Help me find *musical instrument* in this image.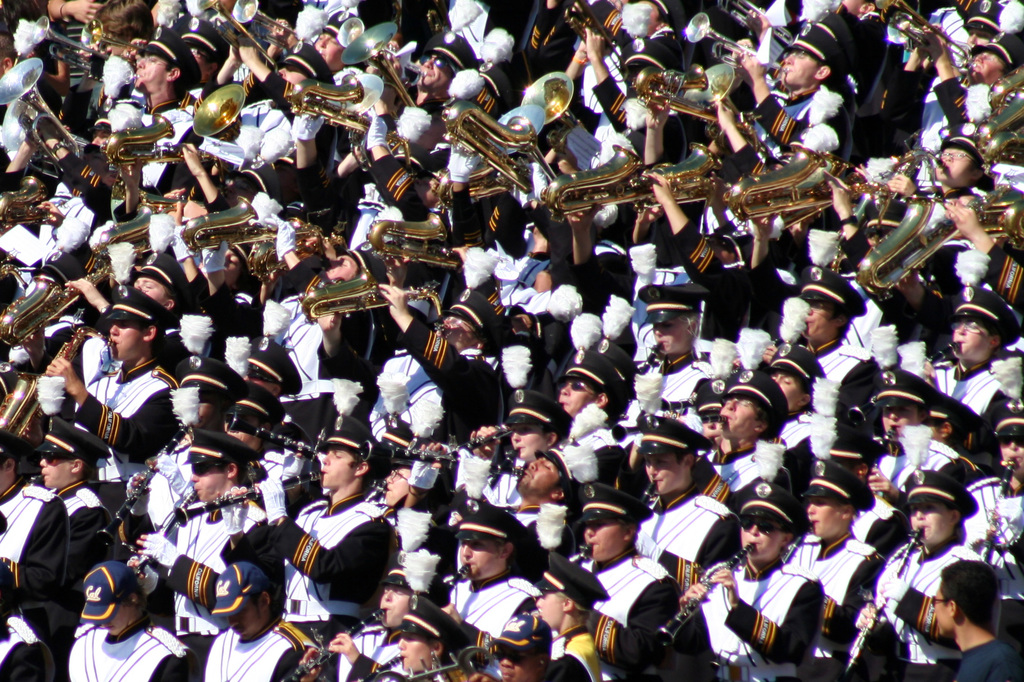
Found it: 0:174:65:228.
